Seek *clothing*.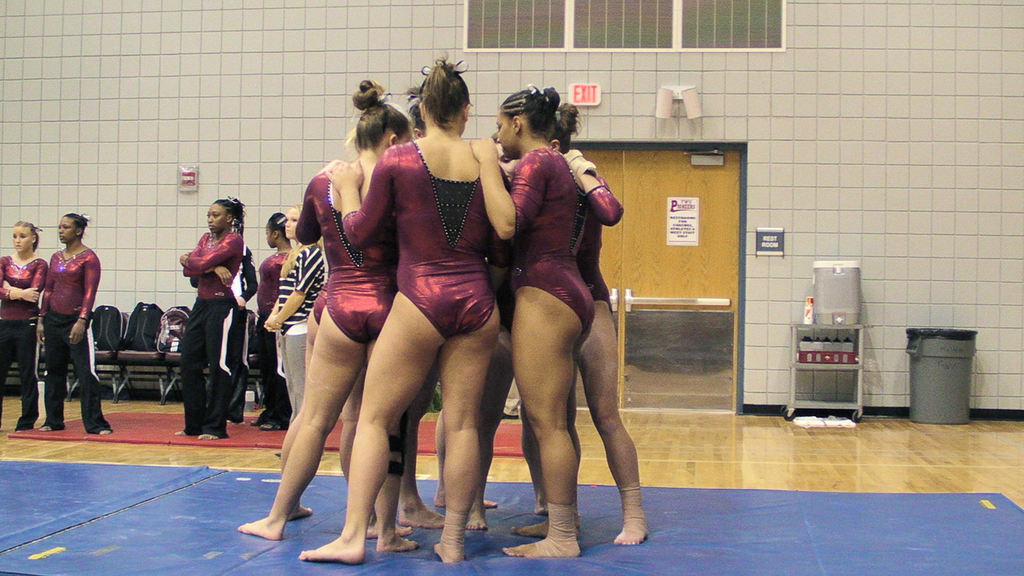
(162,207,244,433).
